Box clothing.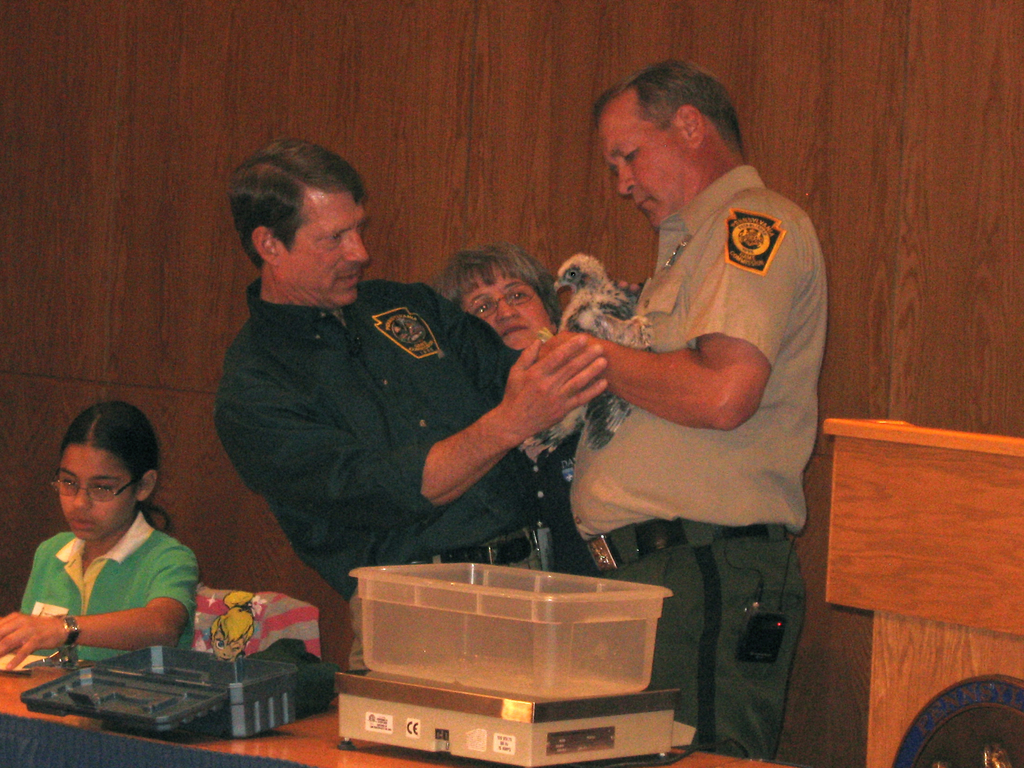
{"x1": 572, "y1": 169, "x2": 812, "y2": 759}.
